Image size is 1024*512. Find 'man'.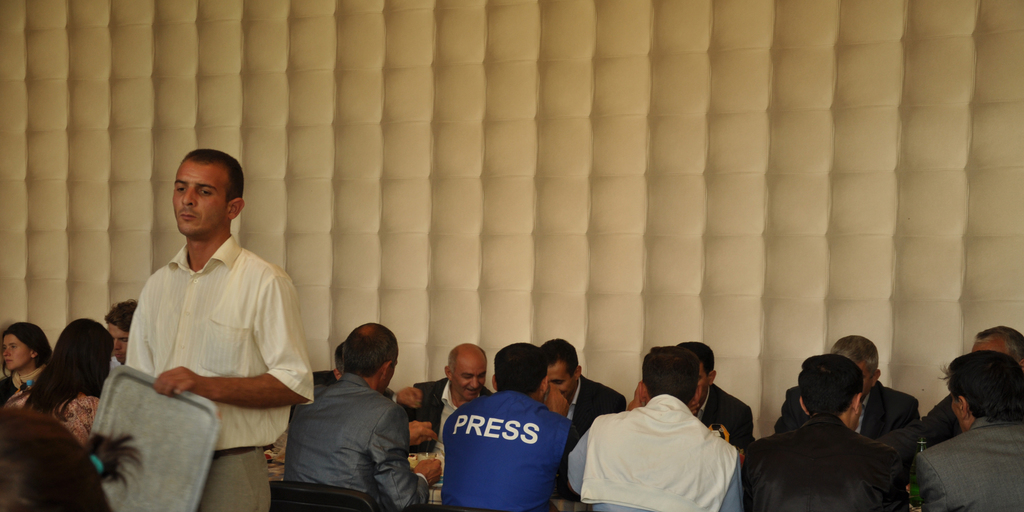
Rect(539, 337, 627, 439).
